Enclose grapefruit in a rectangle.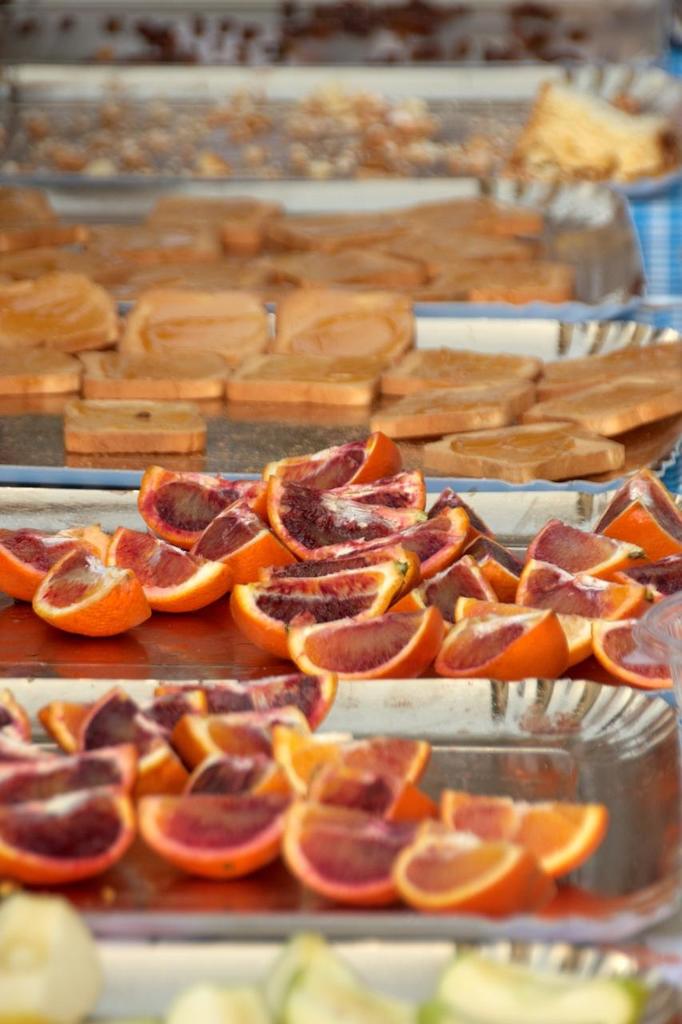
Rect(124, 545, 216, 613).
